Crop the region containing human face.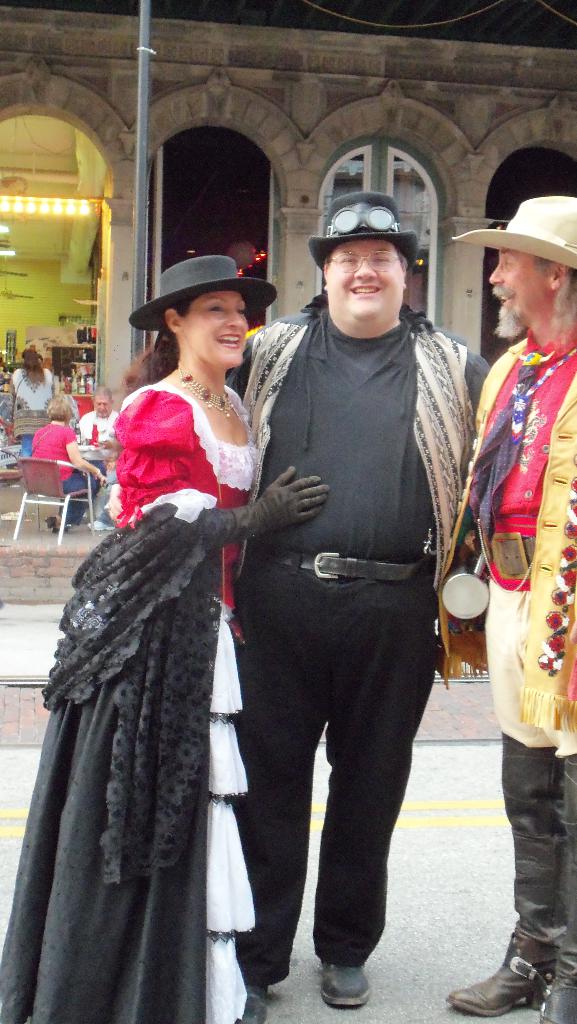
Crop region: crop(179, 291, 244, 373).
